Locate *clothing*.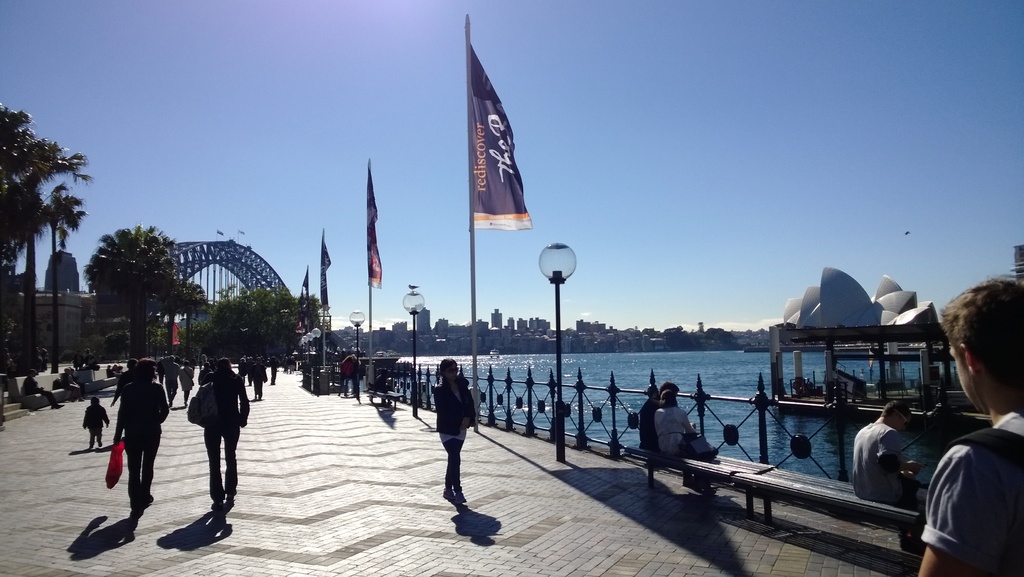
Bounding box: left=115, top=376, right=168, bottom=503.
